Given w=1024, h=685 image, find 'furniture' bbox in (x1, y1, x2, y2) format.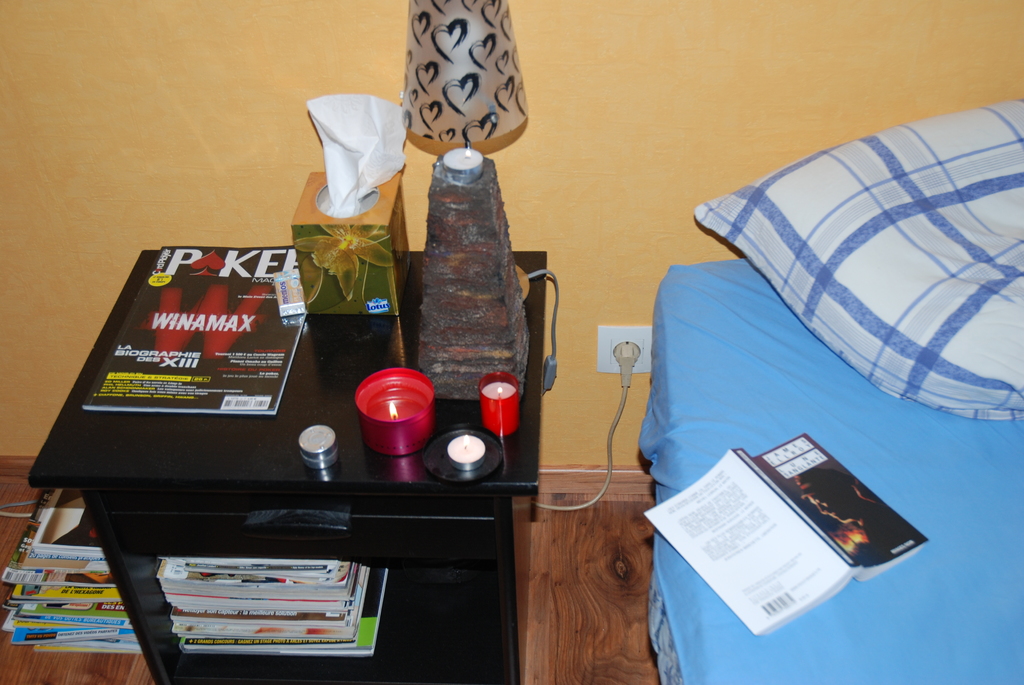
(638, 105, 1023, 684).
